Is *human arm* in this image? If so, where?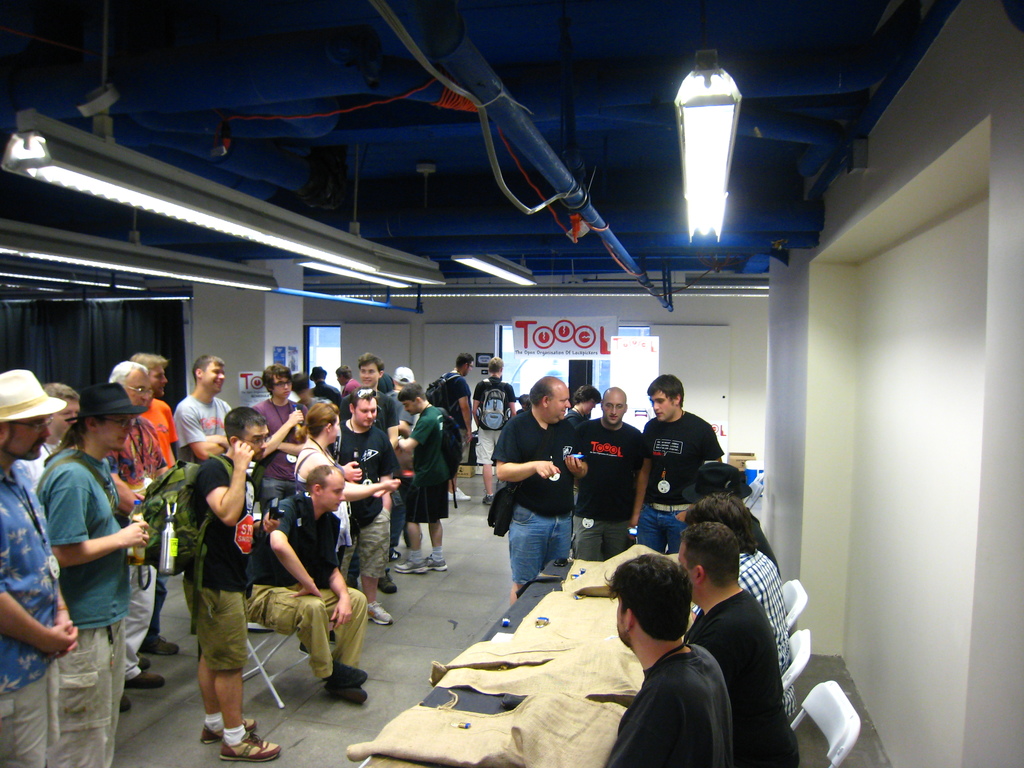
Yes, at 193,438,257,529.
